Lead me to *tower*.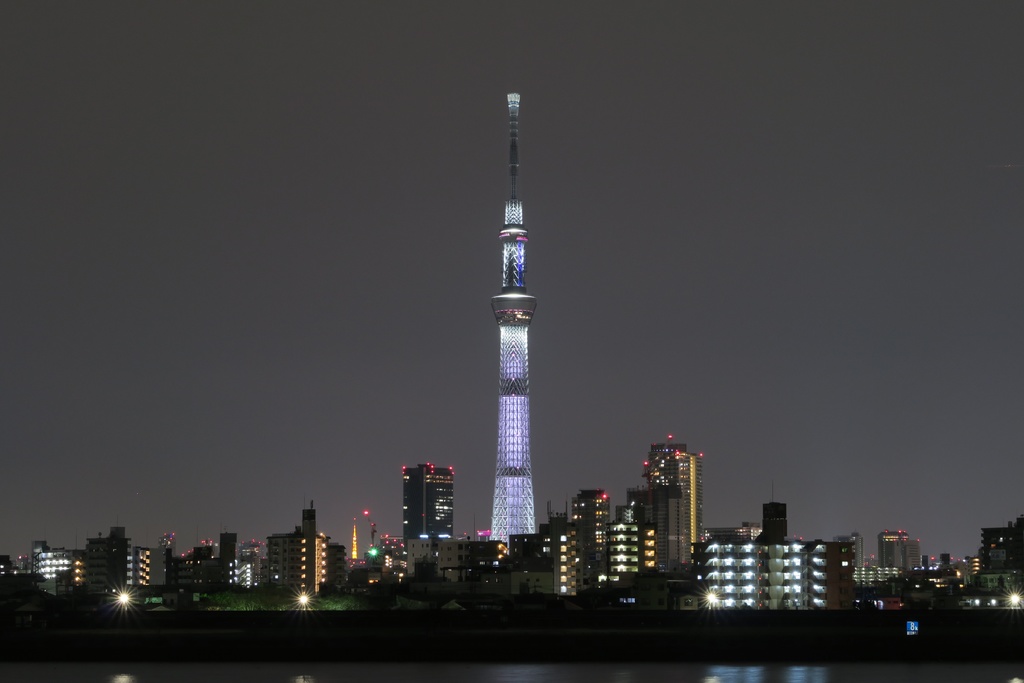
Lead to 573/499/607/608.
